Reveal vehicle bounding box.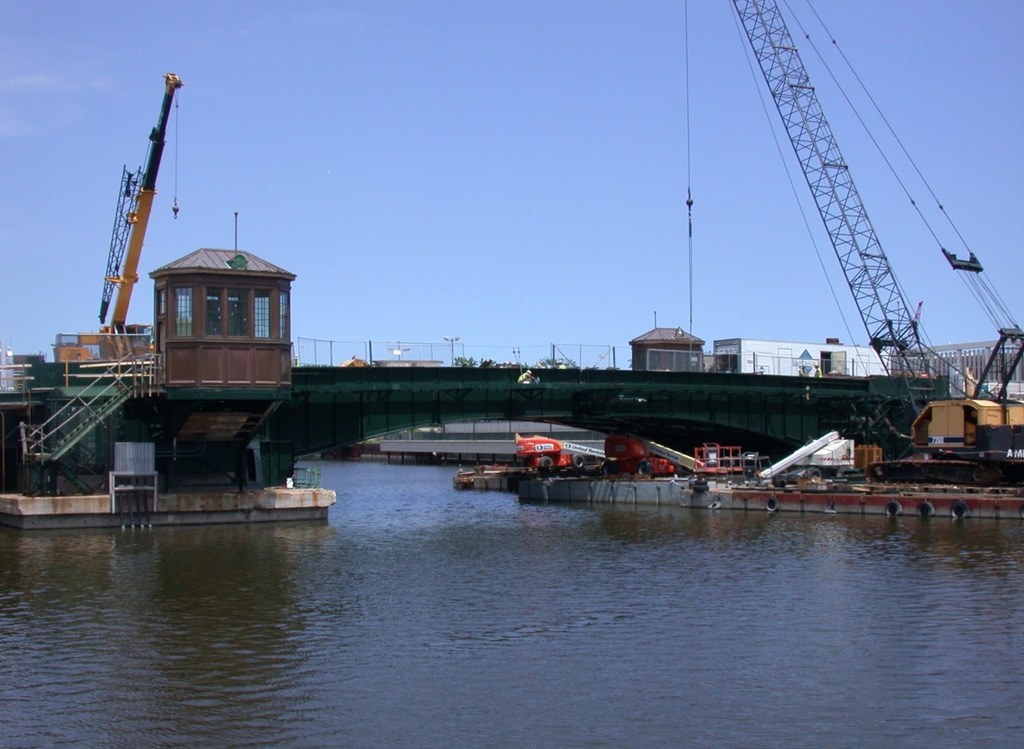
Revealed: bbox=(53, 73, 169, 363).
